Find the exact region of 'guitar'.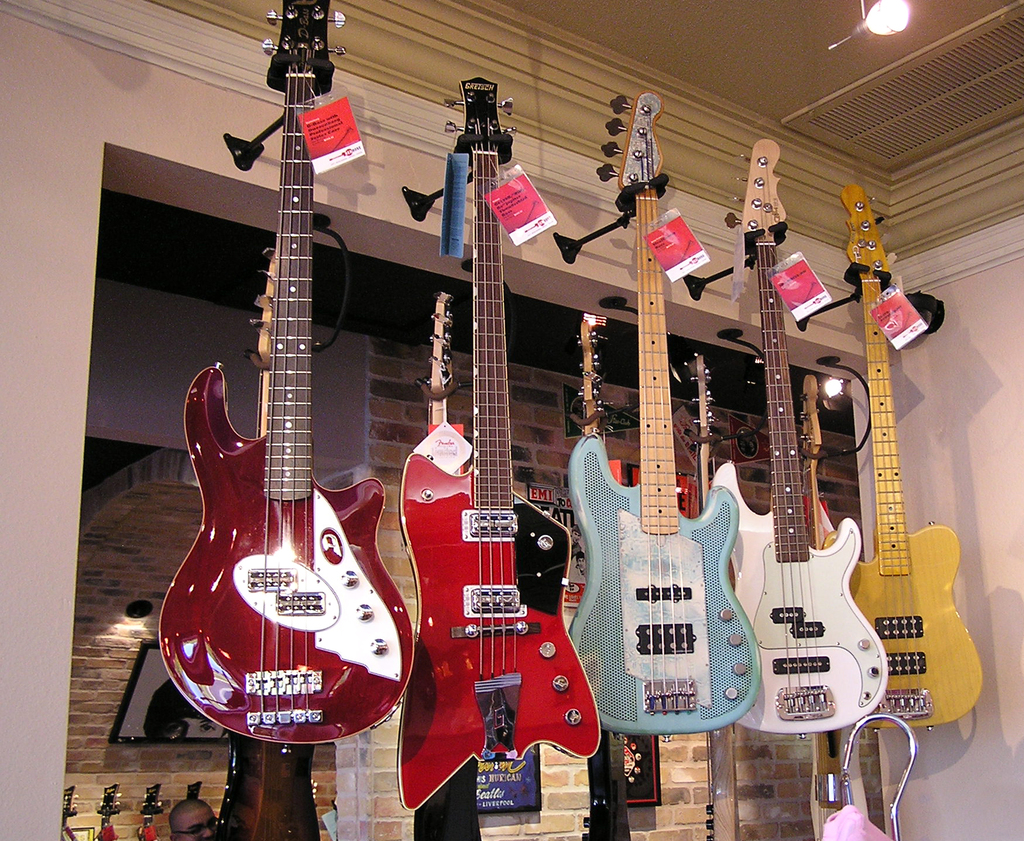
Exact region: [792,374,893,840].
